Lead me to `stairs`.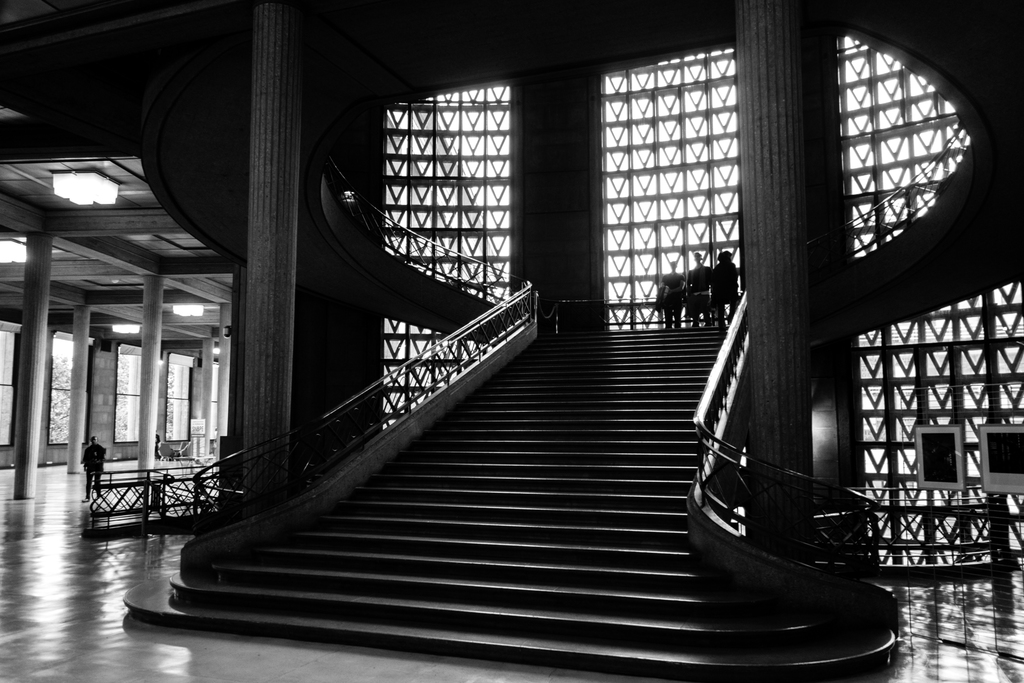
Lead to 122/327/895/682.
